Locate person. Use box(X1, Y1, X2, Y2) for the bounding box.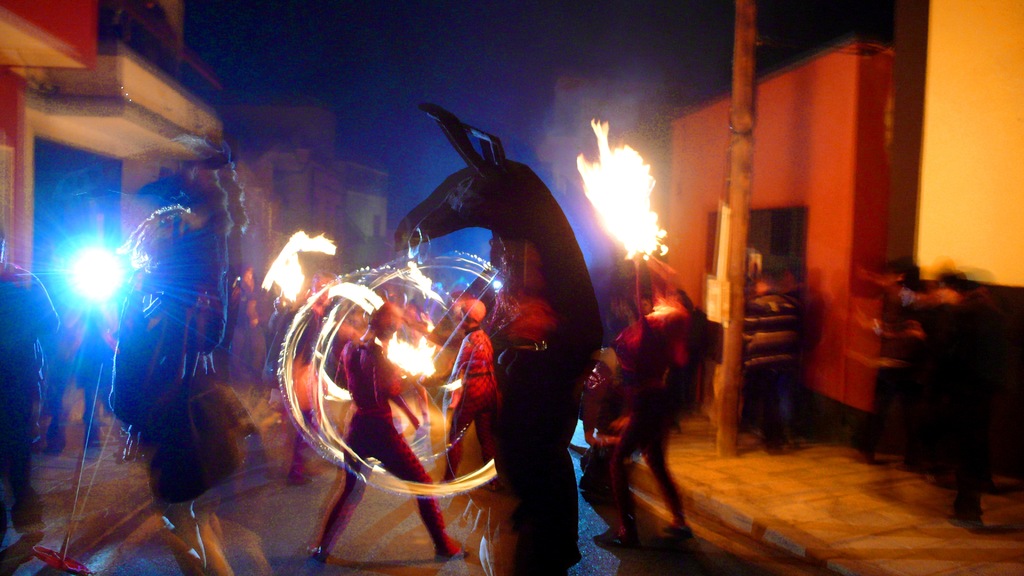
box(110, 141, 257, 575).
